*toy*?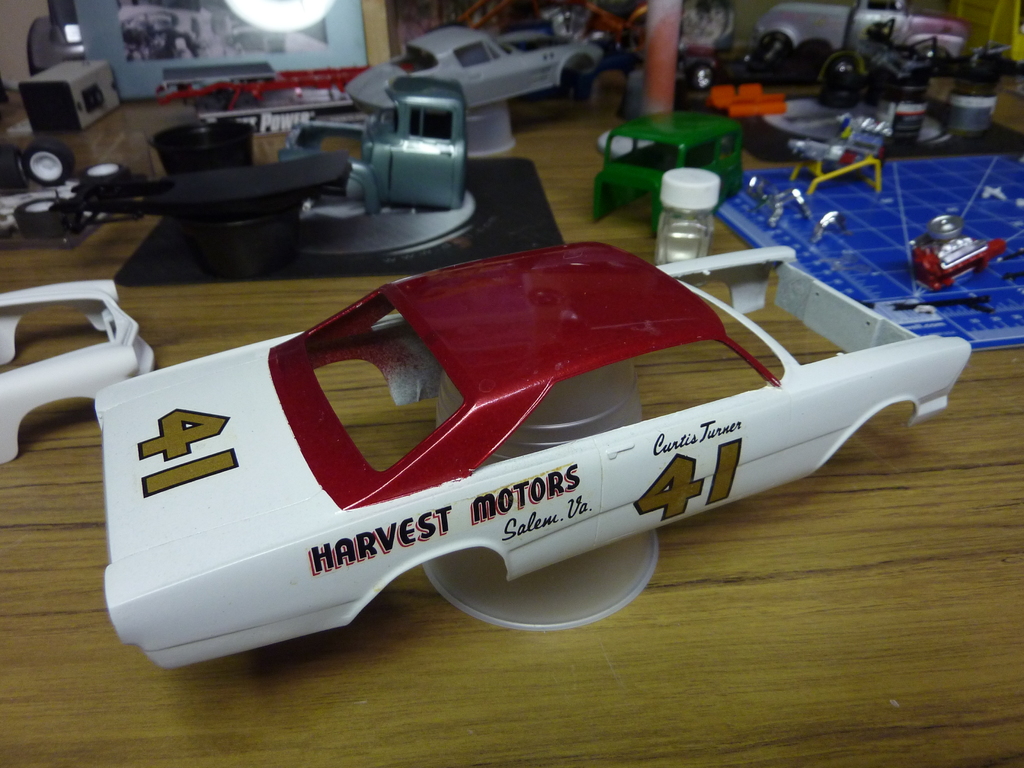
x1=900 y1=210 x2=1006 y2=285
